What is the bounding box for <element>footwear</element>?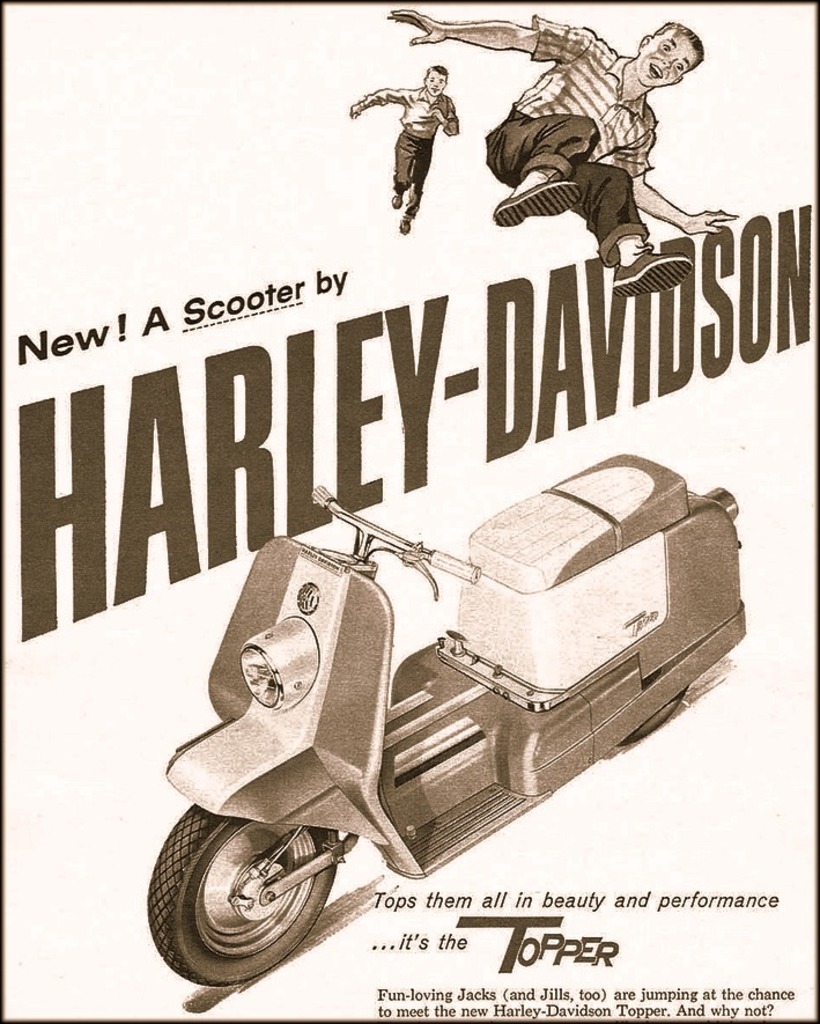
l=607, t=252, r=696, b=304.
